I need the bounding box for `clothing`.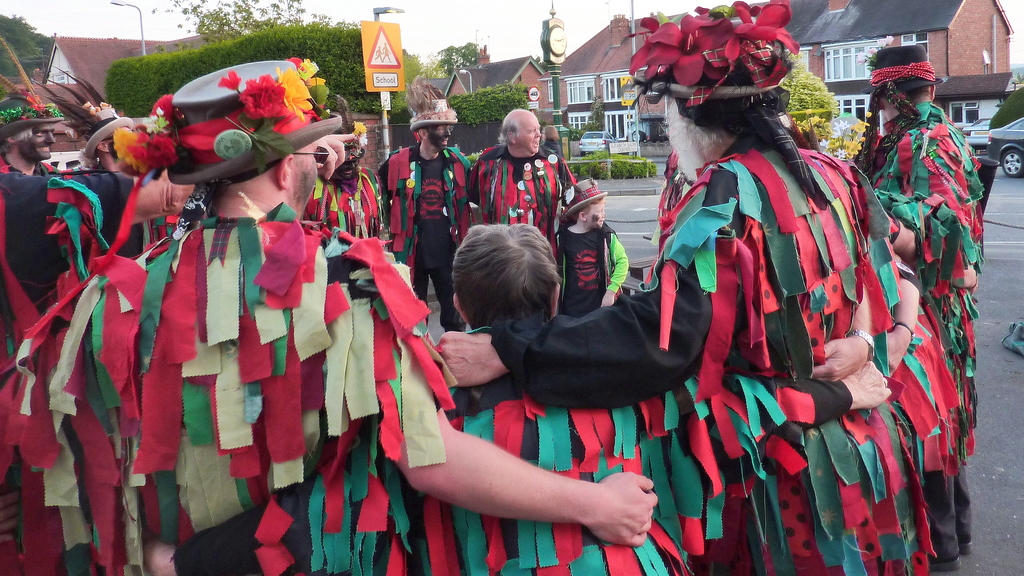
Here it is: bbox(0, 161, 69, 312).
